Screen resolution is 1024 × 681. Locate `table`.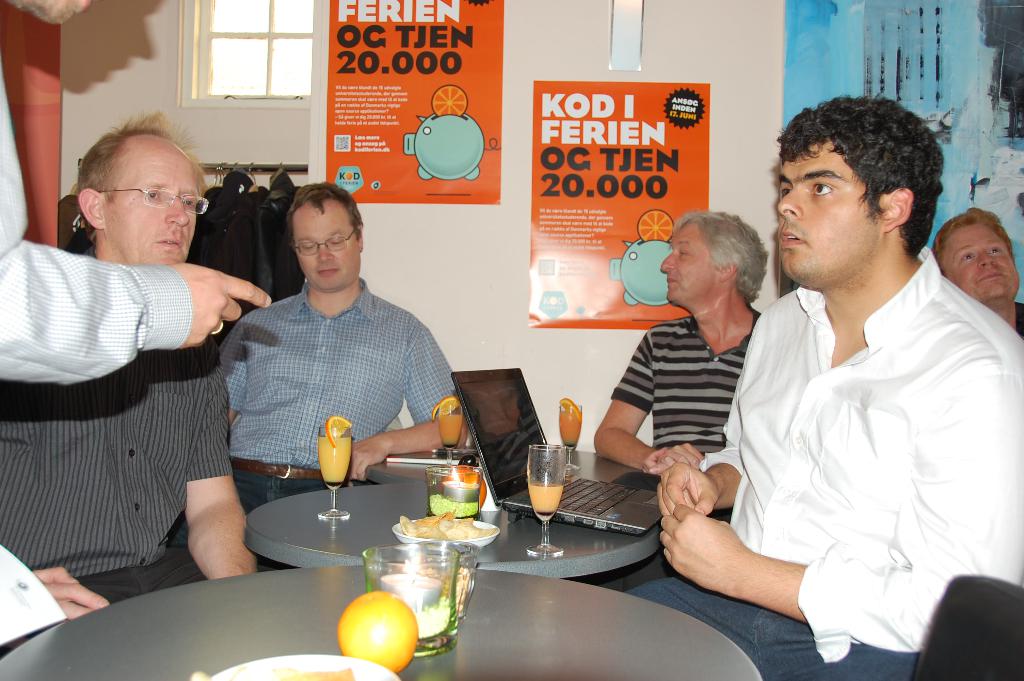
left=361, top=446, right=643, bottom=486.
